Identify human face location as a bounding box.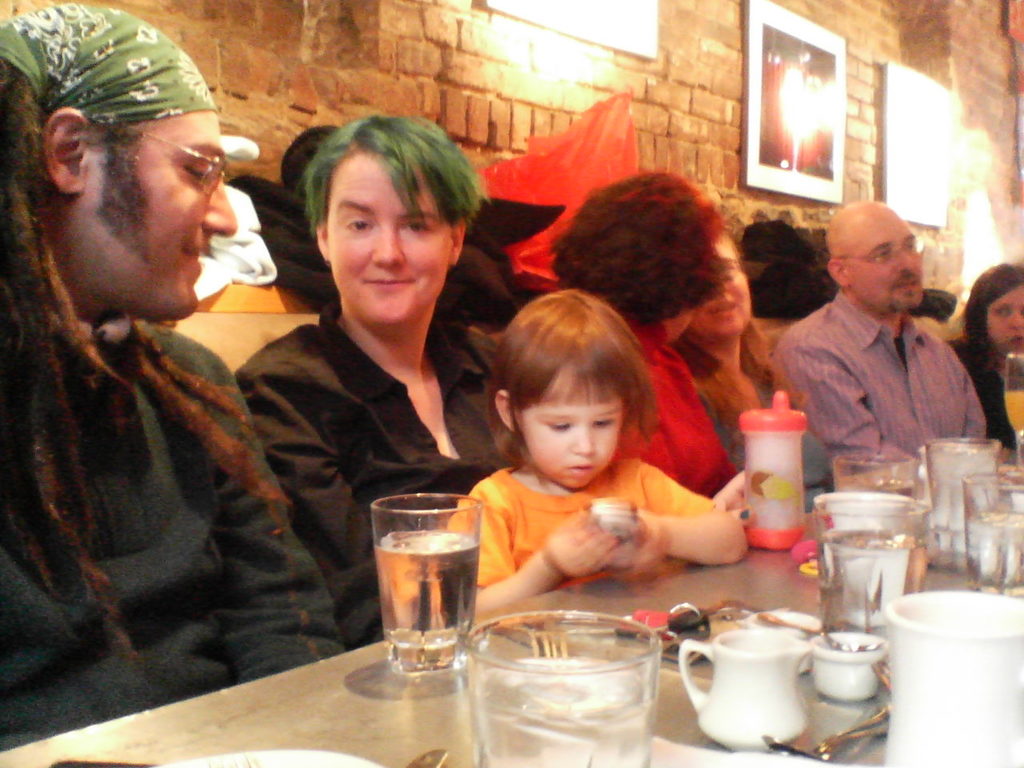
529 362 626 486.
